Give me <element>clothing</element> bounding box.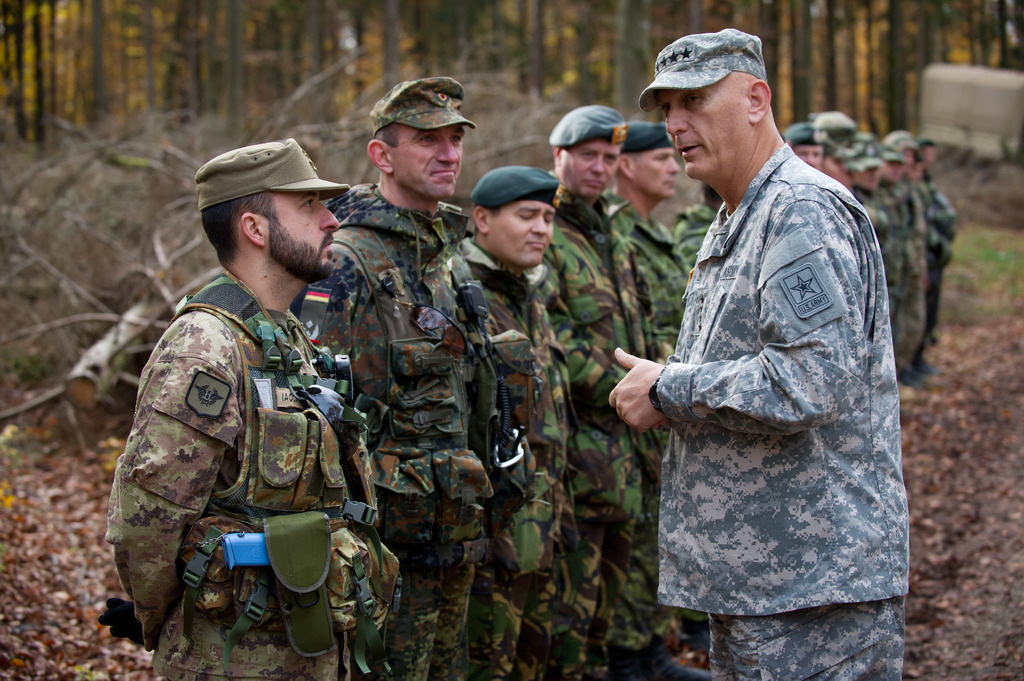
(105, 271, 382, 678).
